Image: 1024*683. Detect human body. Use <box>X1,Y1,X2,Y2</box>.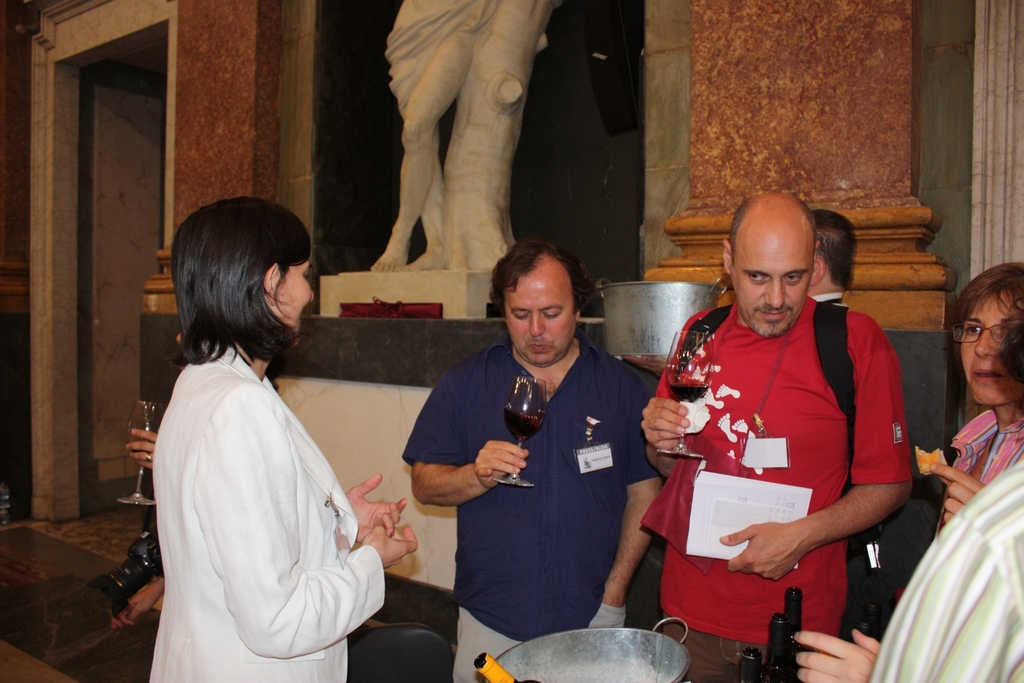
<box>405,345,686,682</box>.
